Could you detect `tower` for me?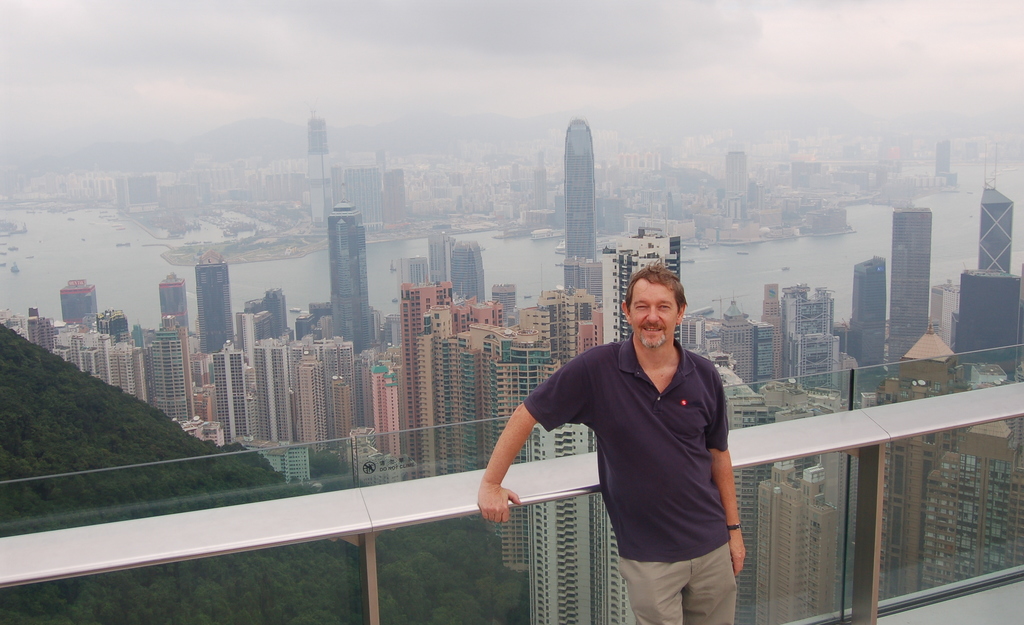
Detection result: detection(717, 291, 758, 395).
